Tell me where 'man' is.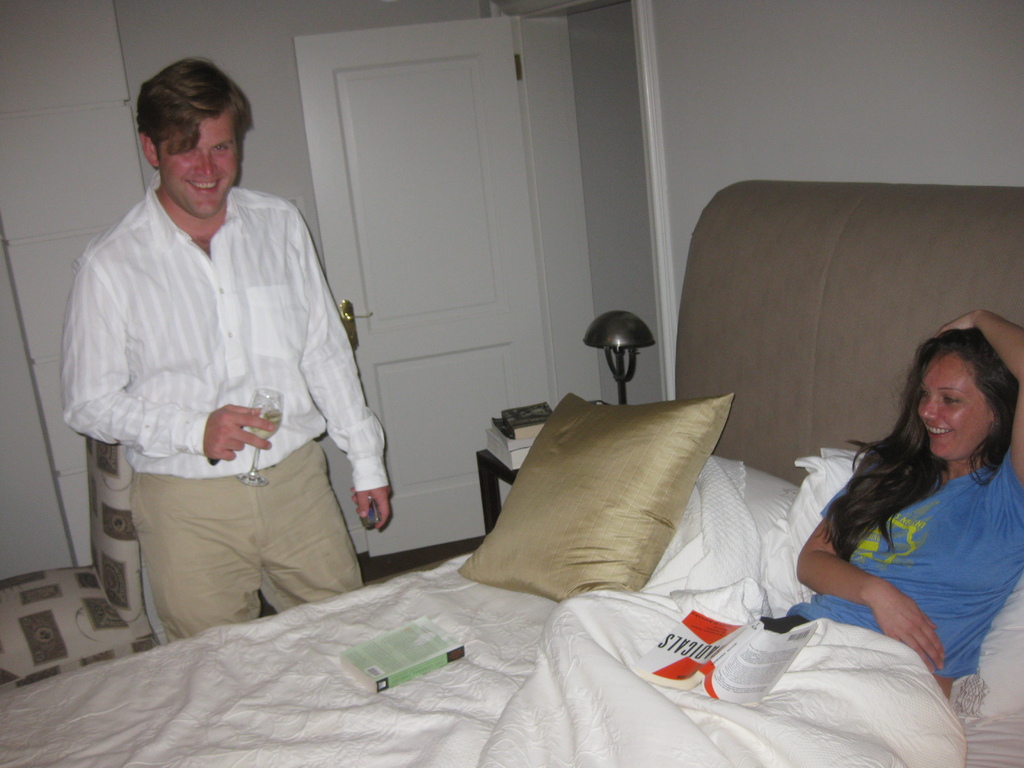
'man' is at bbox=[63, 74, 374, 638].
